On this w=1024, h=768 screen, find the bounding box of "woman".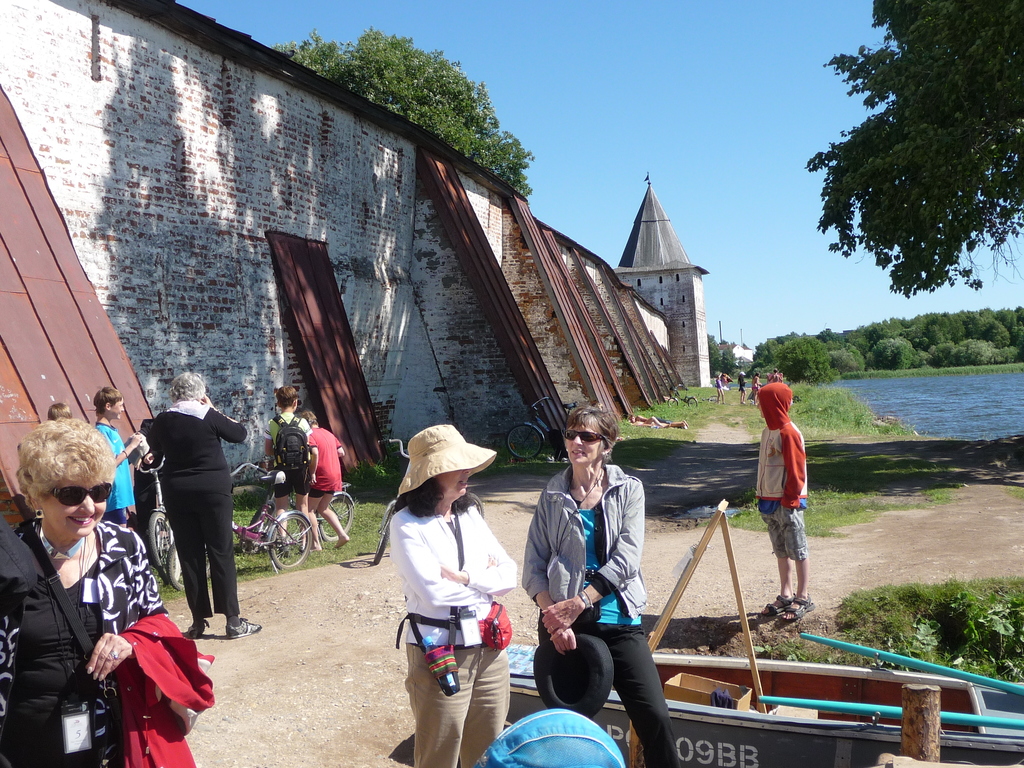
Bounding box: box(16, 392, 175, 767).
